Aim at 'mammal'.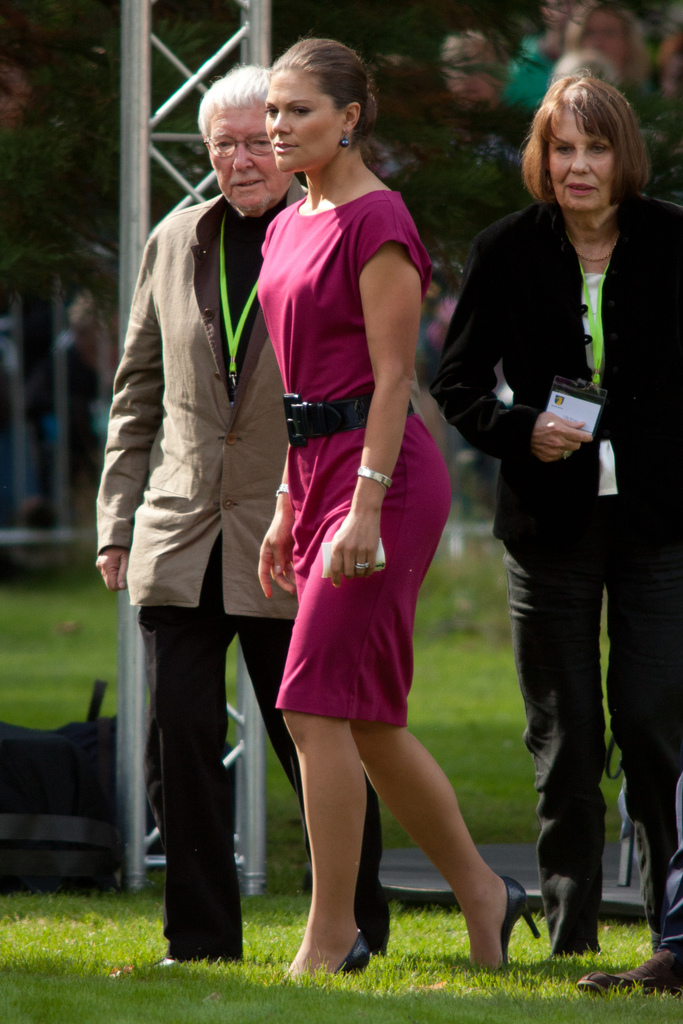
Aimed at 575/839/682/1000.
